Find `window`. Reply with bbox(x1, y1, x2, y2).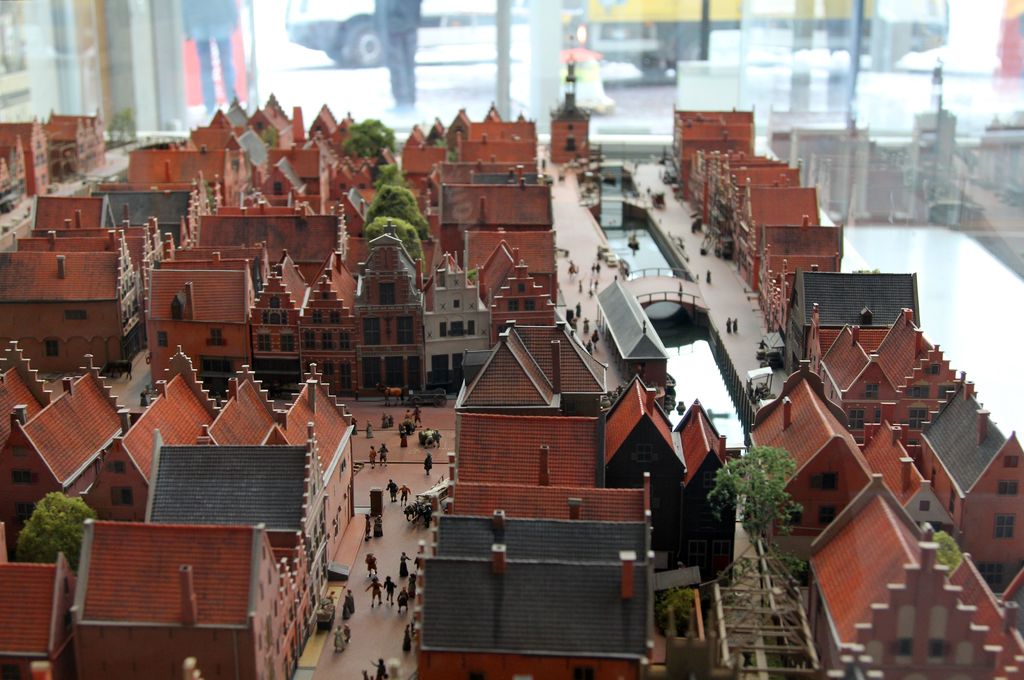
bbox(259, 334, 271, 355).
